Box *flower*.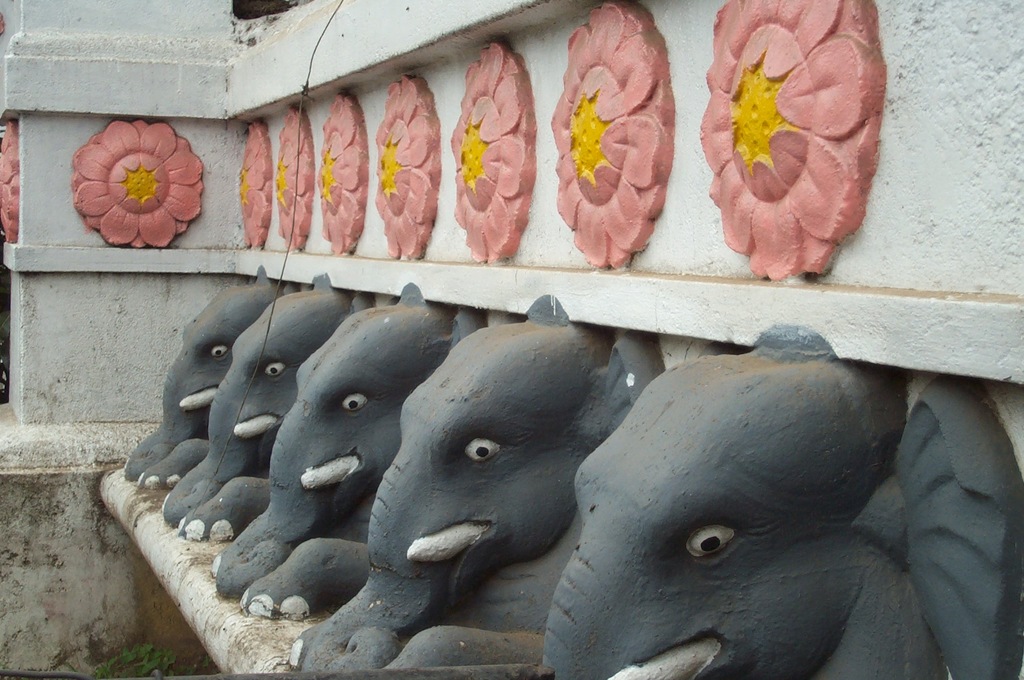
[276,108,316,250].
